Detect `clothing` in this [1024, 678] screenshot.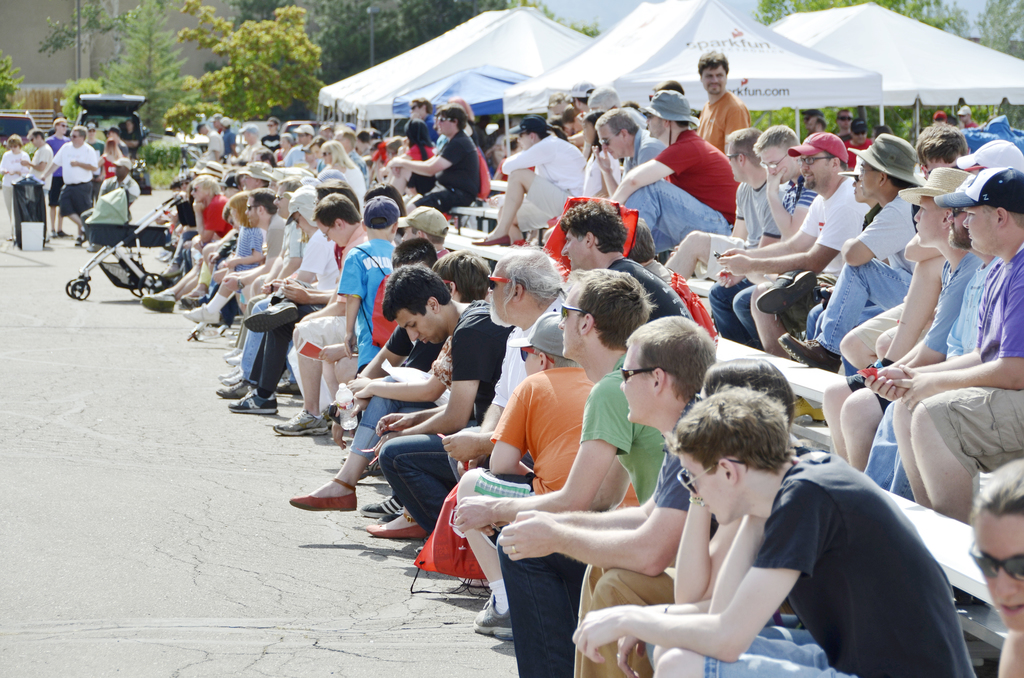
Detection: (703,432,982,677).
